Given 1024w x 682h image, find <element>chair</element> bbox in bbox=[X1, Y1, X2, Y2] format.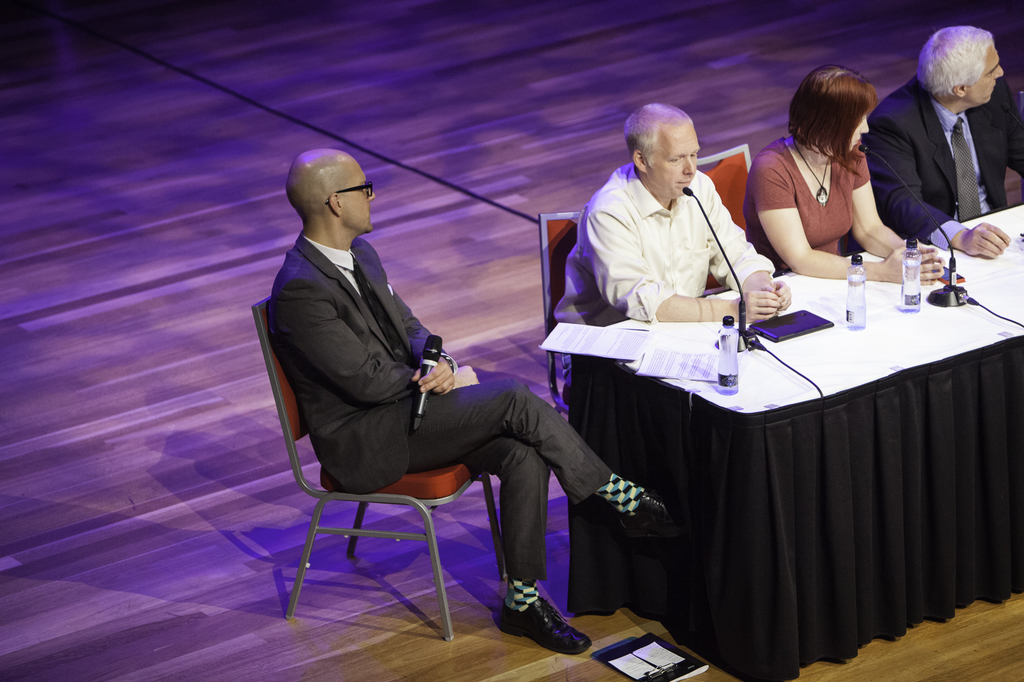
bbox=[697, 143, 751, 246].
